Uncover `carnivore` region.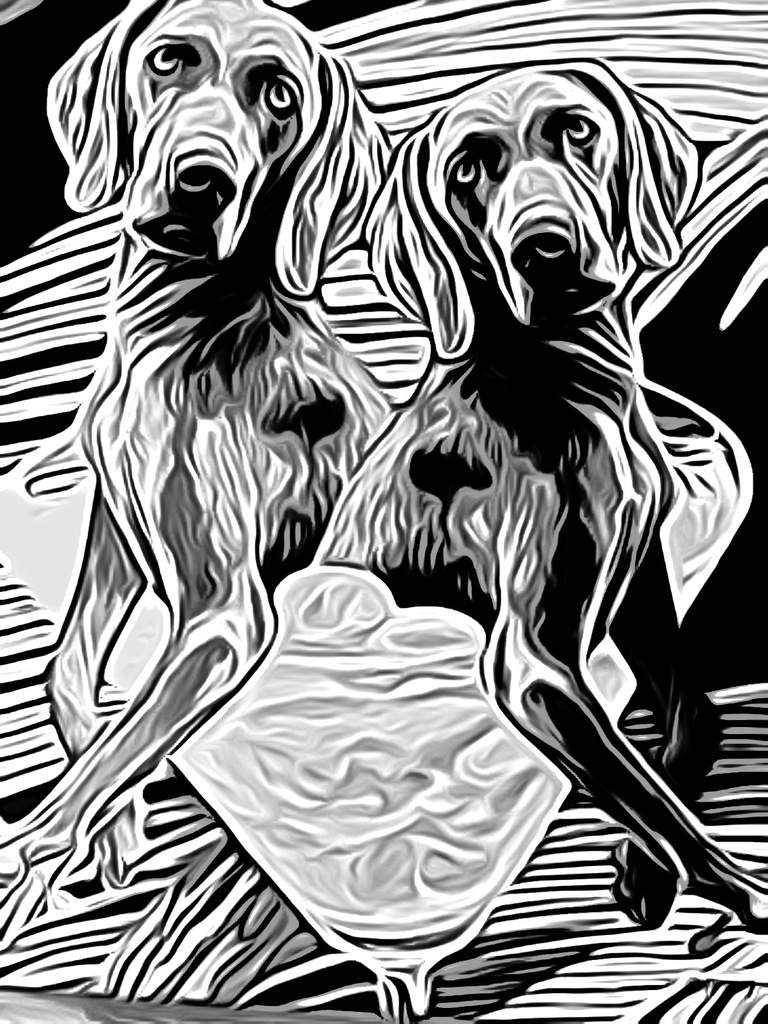
Uncovered: bbox=(296, 56, 767, 938).
